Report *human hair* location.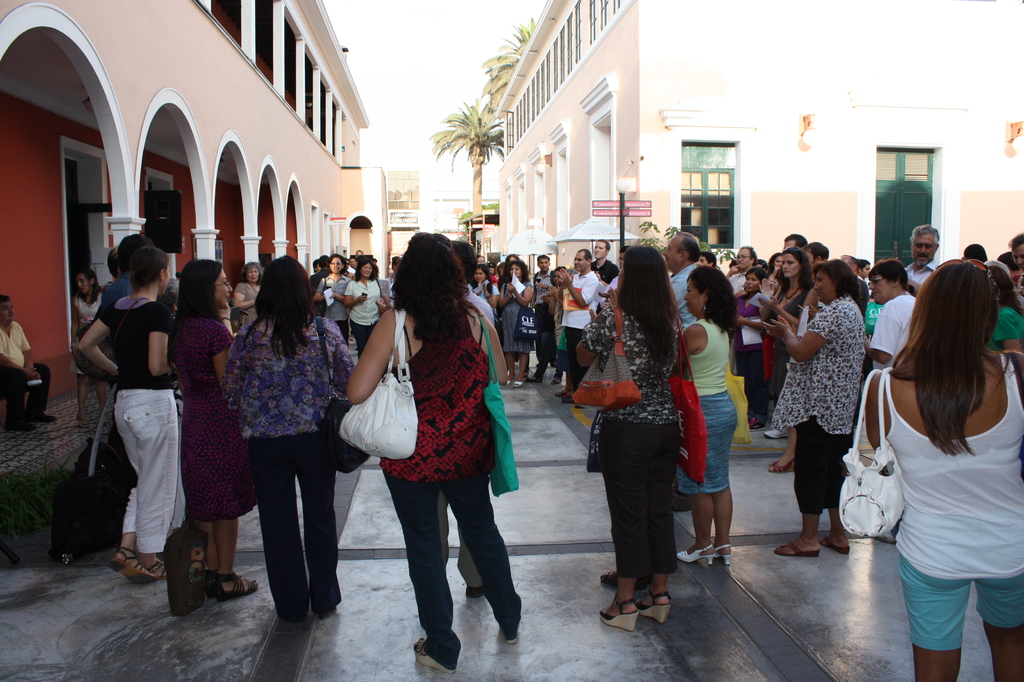
Report: (x1=328, y1=253, x2=348, y2=277).
